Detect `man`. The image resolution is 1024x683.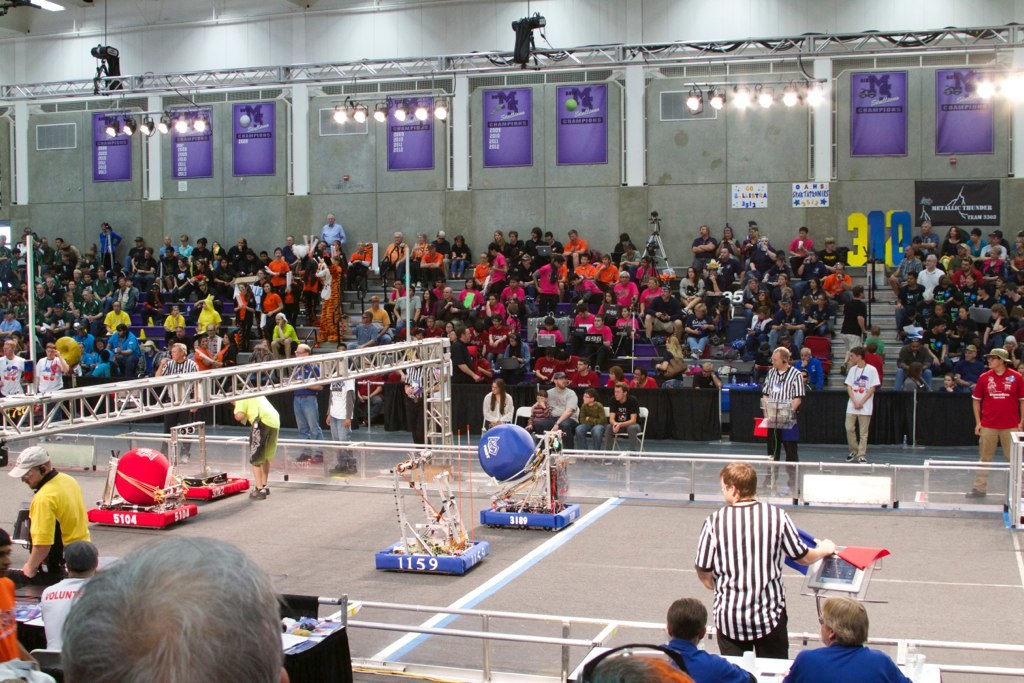
left=758, top=344, right=807, bottom=496.
